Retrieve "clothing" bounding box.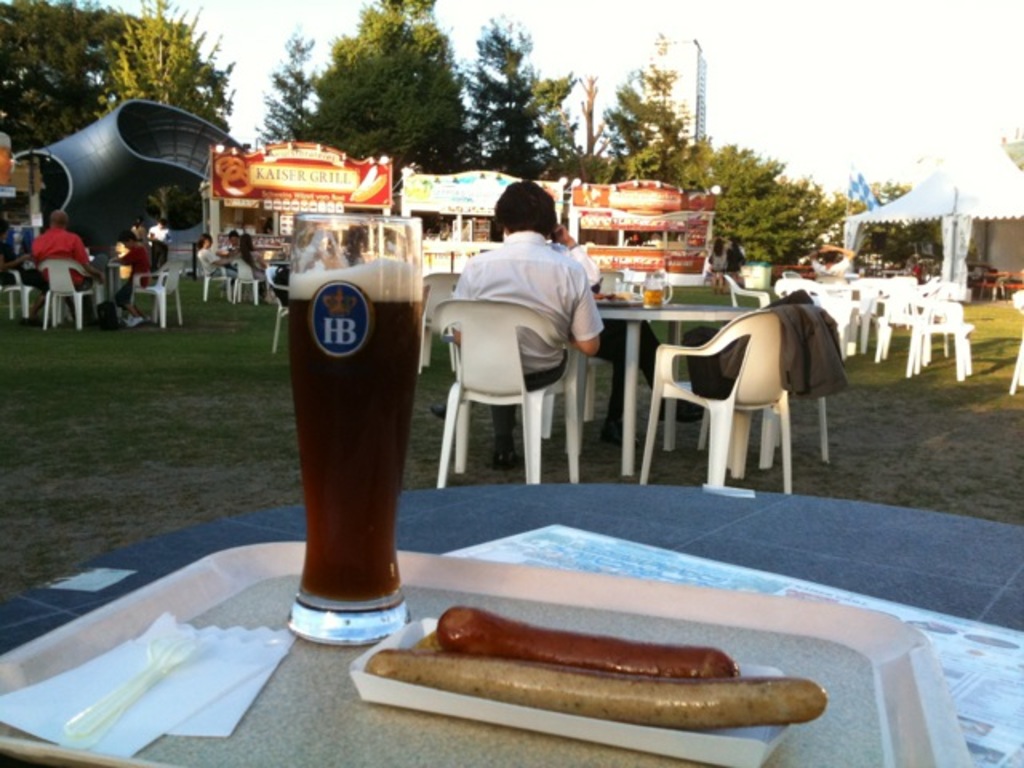
Bounding box: (left=117, top=242, right=152, bottom=309).
